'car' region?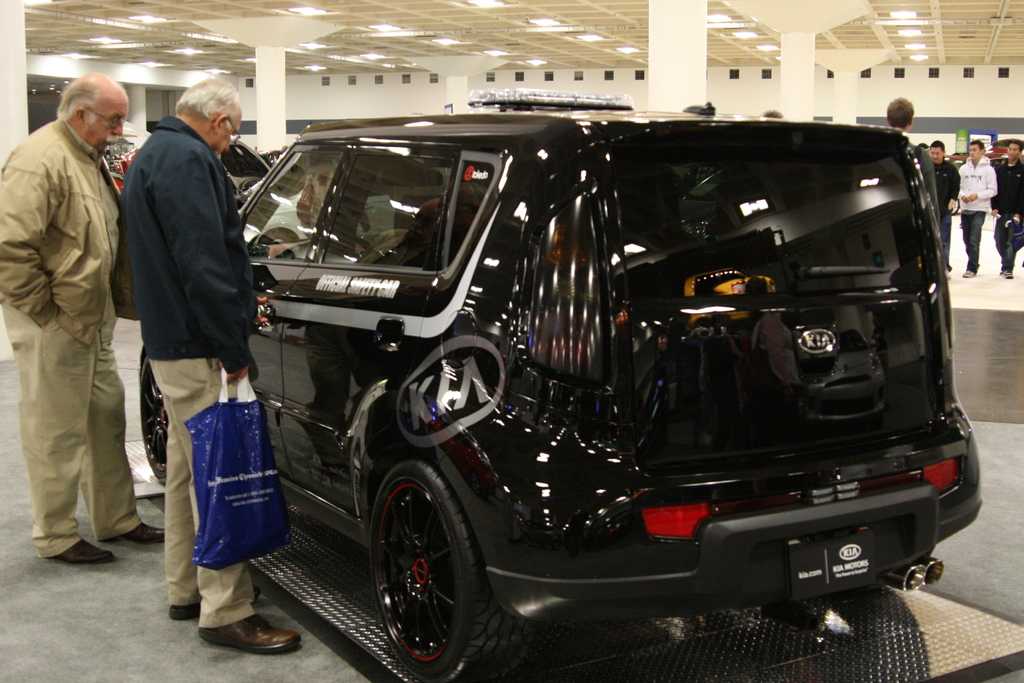
[945, 137, 1023, 215]
